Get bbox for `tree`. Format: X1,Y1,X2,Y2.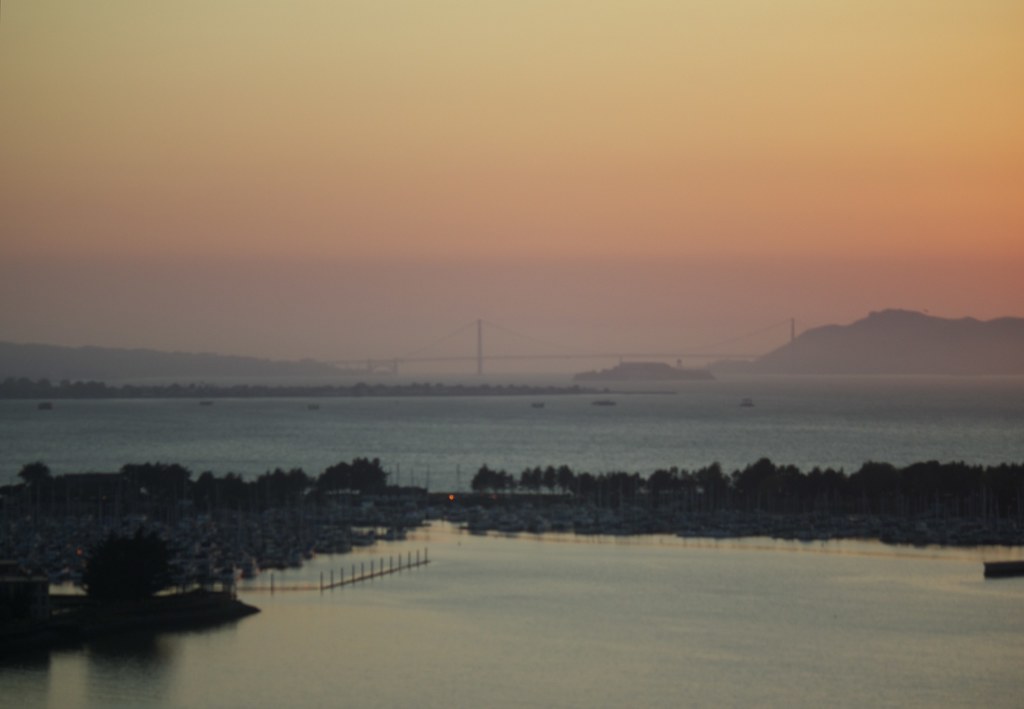
12,467,52,485.
